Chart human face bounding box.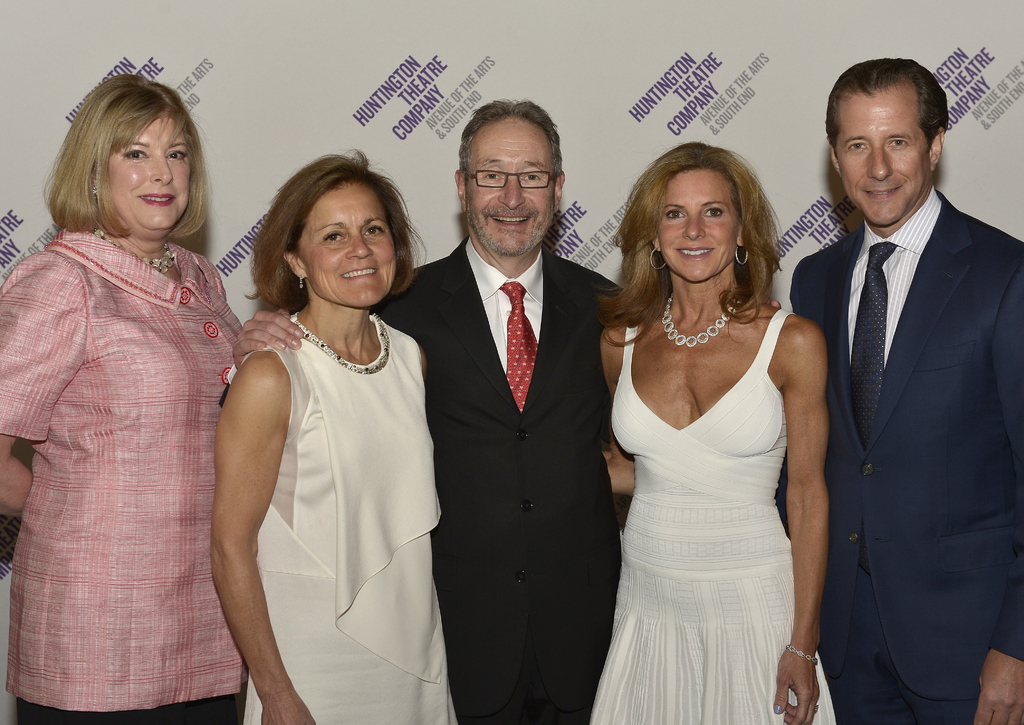
Charted: 661,165,741,283.
